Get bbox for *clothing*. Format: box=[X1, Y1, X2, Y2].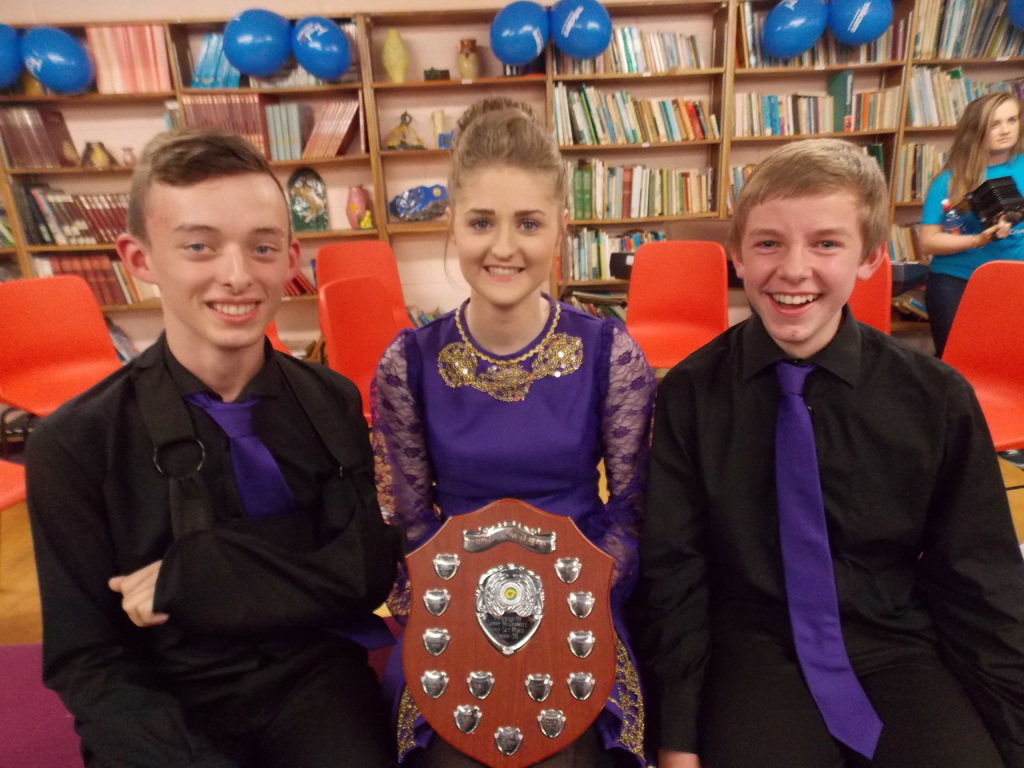
box=[18, 326, 404, 767].
